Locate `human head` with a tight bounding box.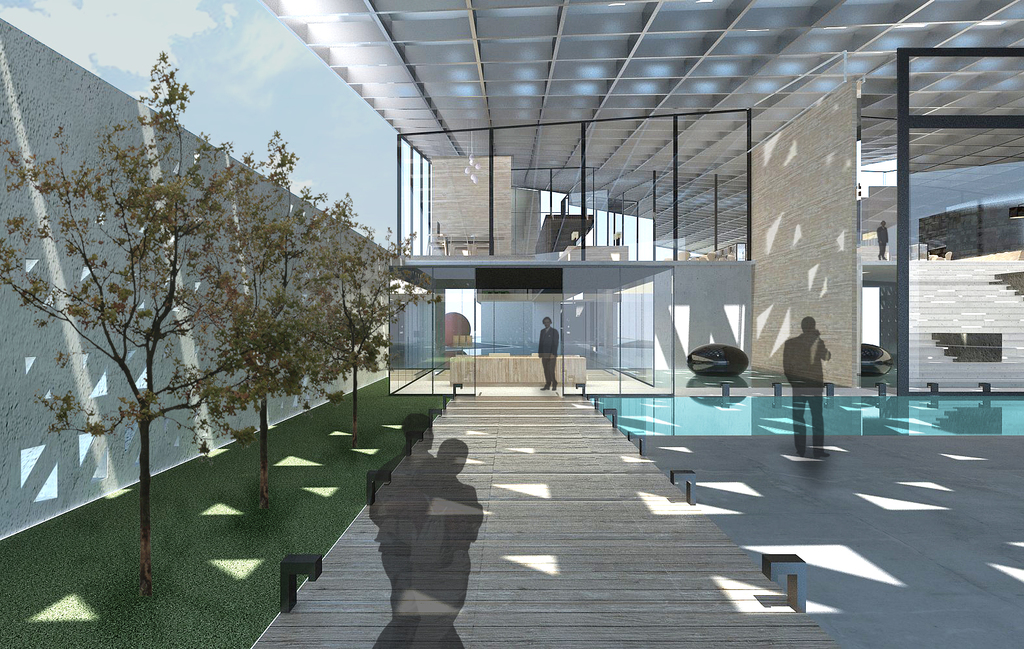
409, 408, 436, 450.
